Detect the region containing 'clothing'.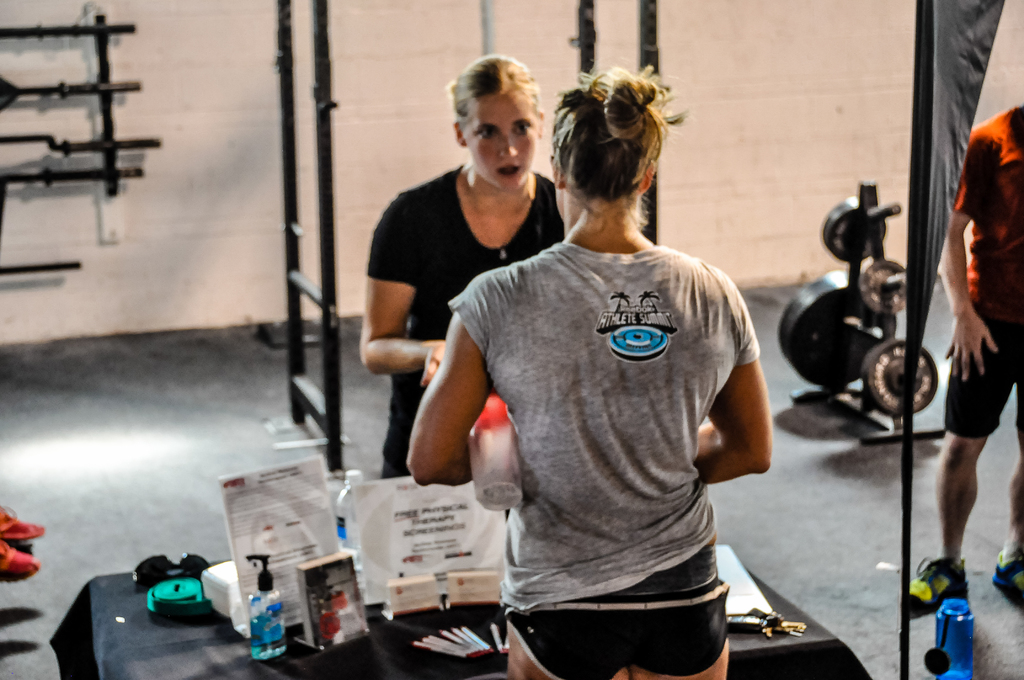
Rect(458, 161, 772, 656).
